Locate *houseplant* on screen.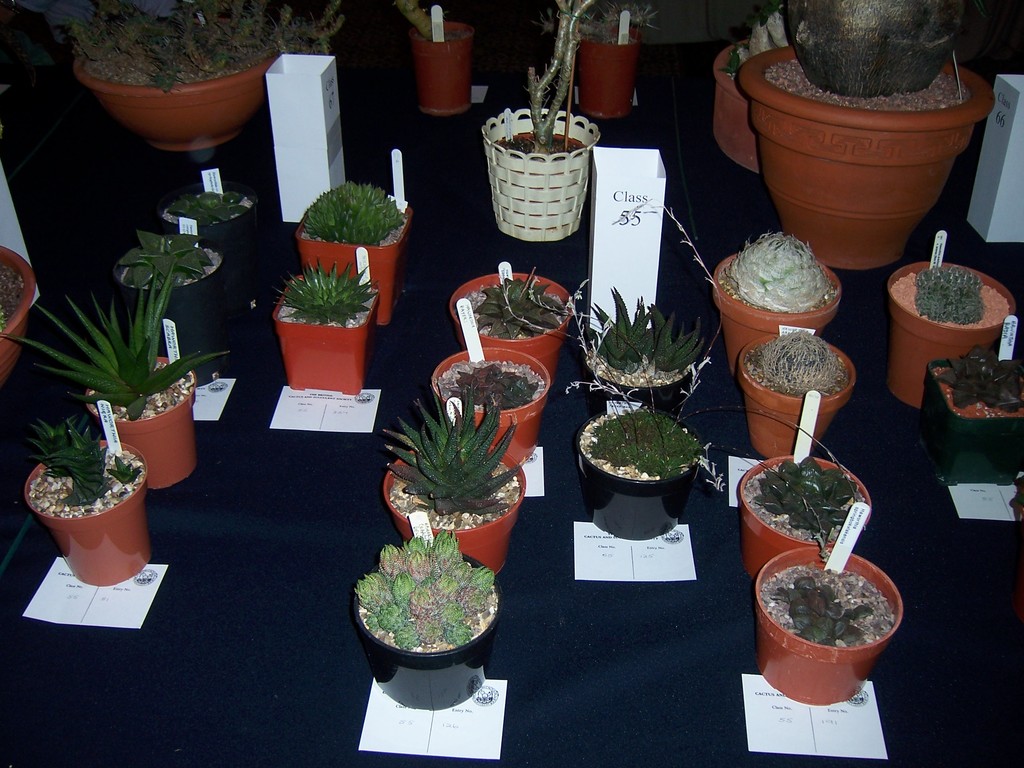
On screen at {"x1": 0, "y1": 239, "x2": 38, "y2": 376}.
